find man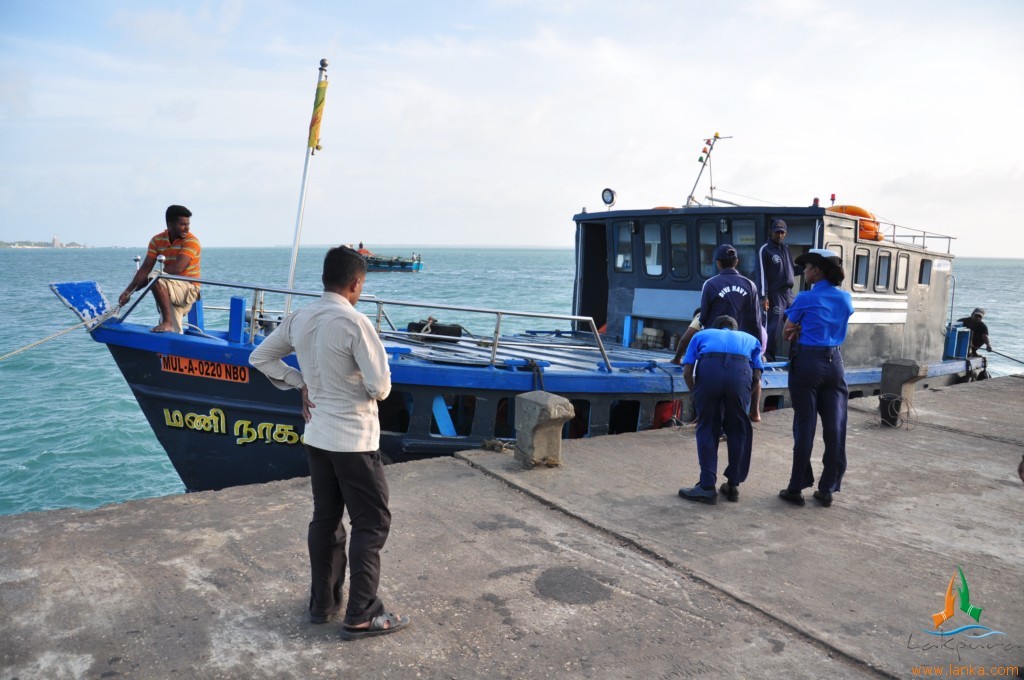
Rect(664, 301, 701, 361)
